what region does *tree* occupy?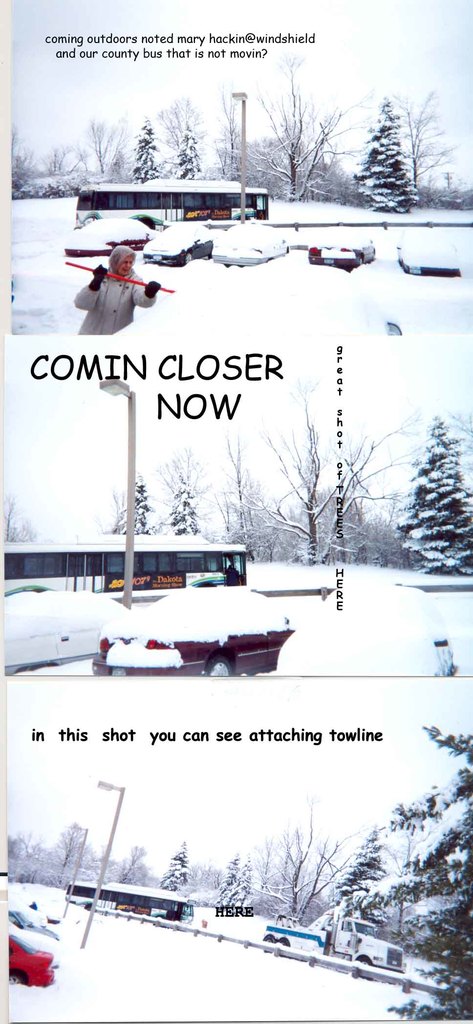
{"left": 196, "top": 419, "right": 273, "bottom": 577}.
